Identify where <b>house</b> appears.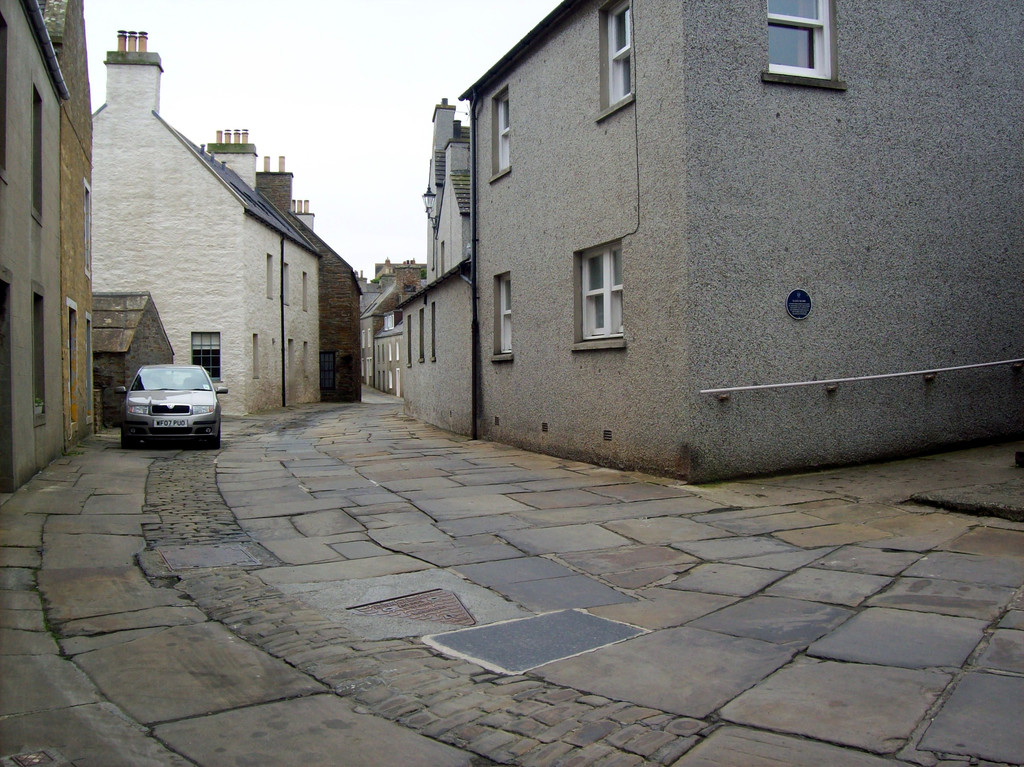
Appears at bbox(88, 34, 324, 422).
